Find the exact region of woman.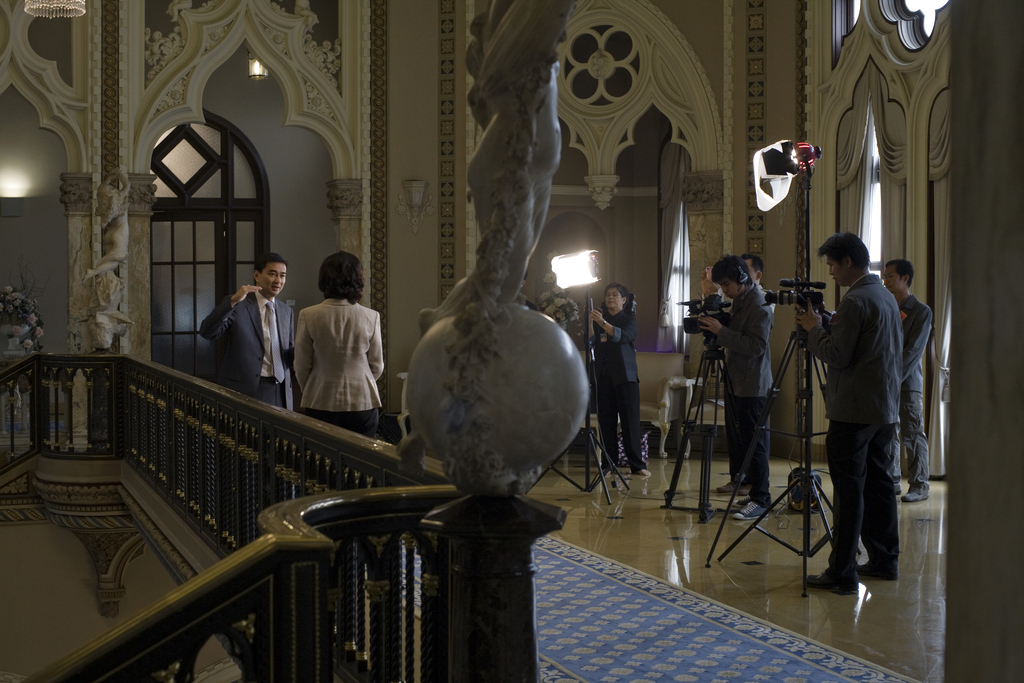
Exact region: detection(284, 258, 387, 448).
